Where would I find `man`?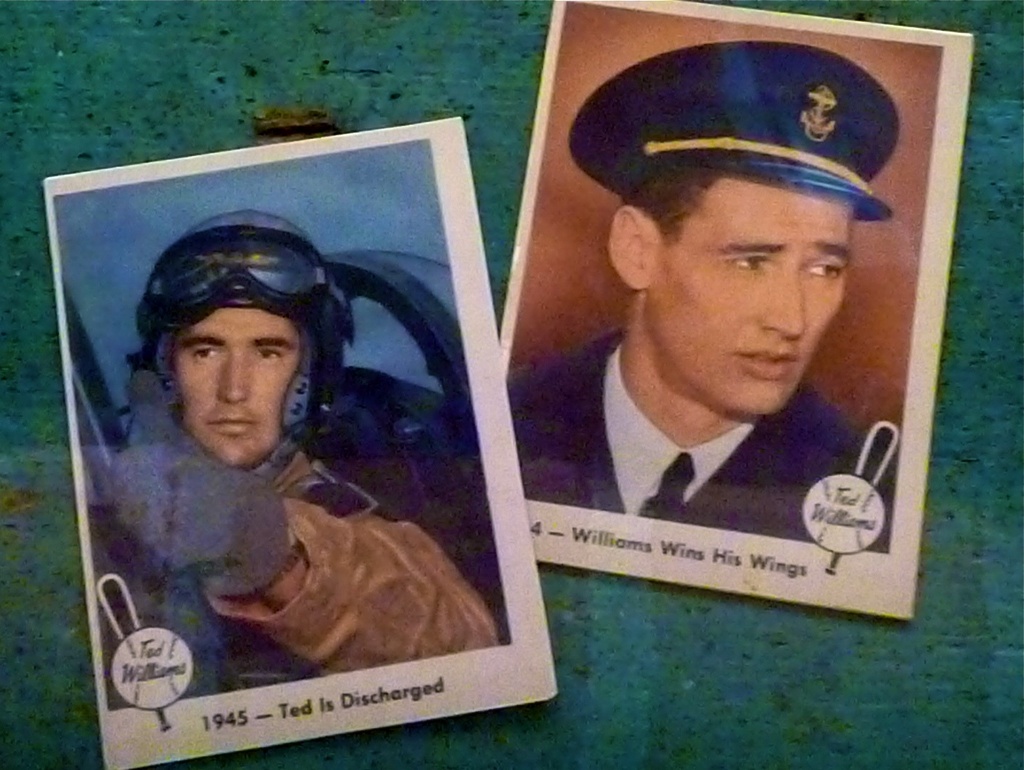
At box(501, 119, 956, 590).
